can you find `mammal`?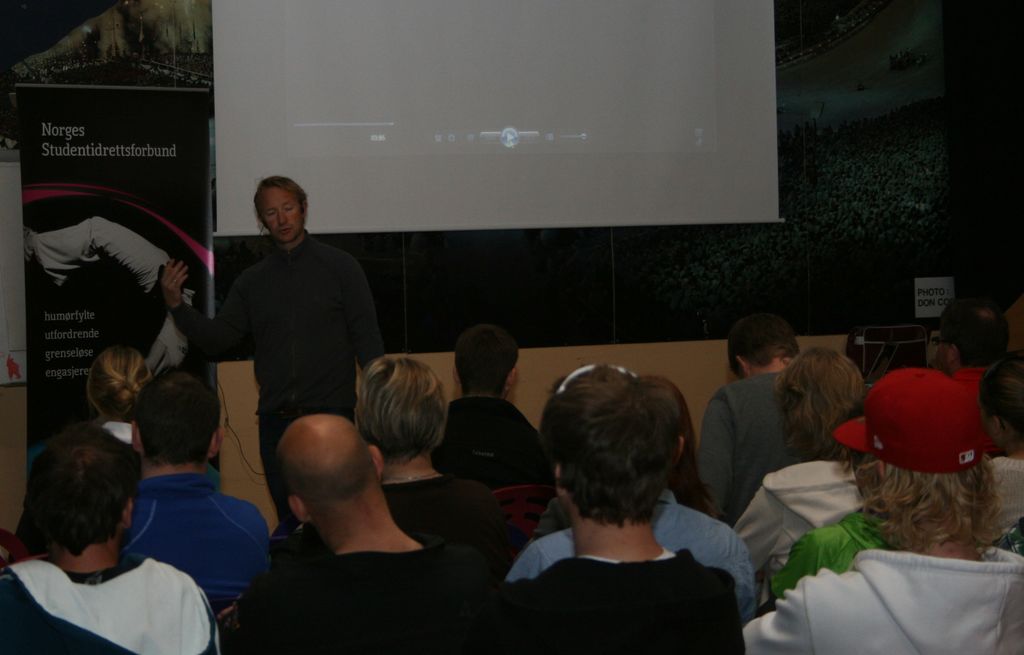
Yes, bounding box: <bbox>929, 296, 1000, 451</bbox>.
